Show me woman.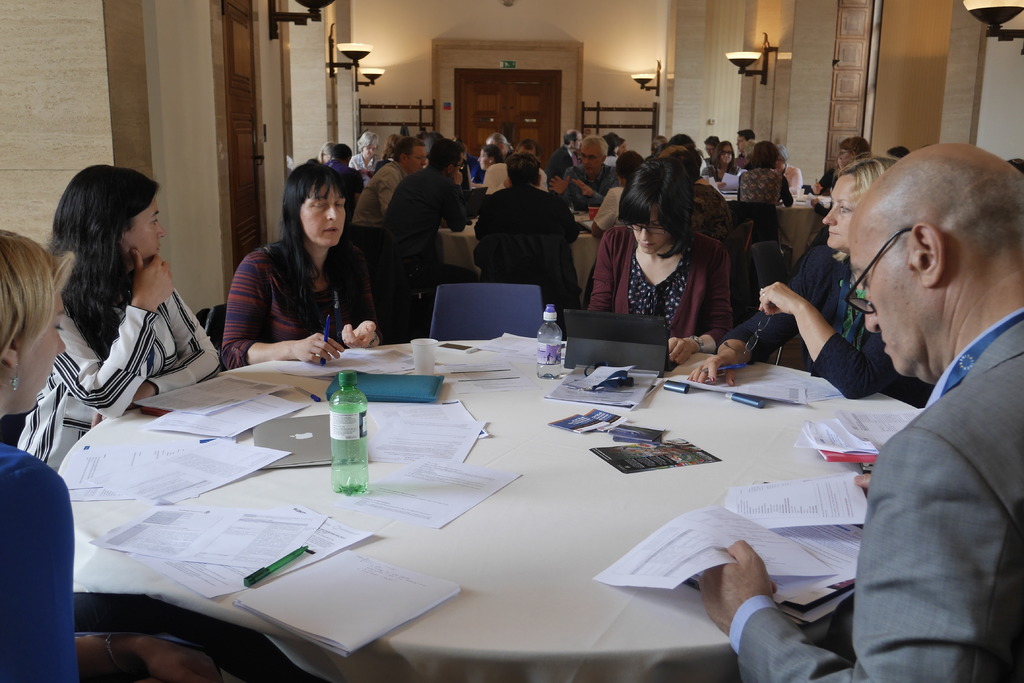
woman is here: {"x1": 220, "y1": 159, "x2": 379, "y2": 376}.
